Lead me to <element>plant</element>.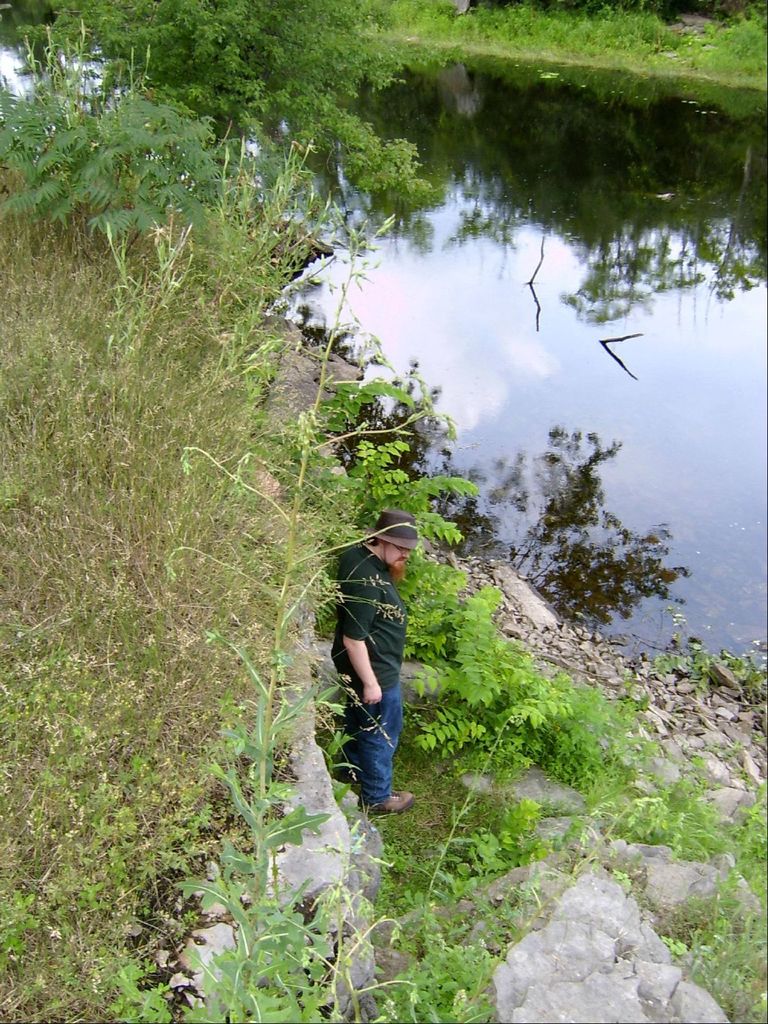
Lead to (367,785,589,1023).
